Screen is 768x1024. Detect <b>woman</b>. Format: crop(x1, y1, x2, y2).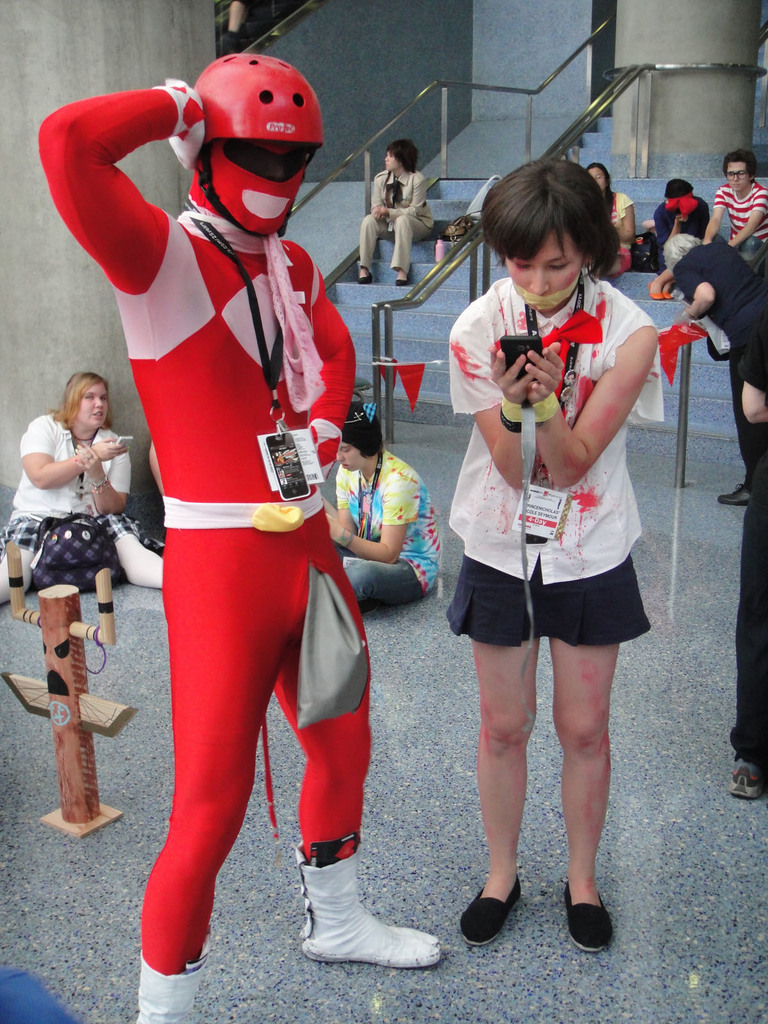
crop(353, 139, 439, 287).
